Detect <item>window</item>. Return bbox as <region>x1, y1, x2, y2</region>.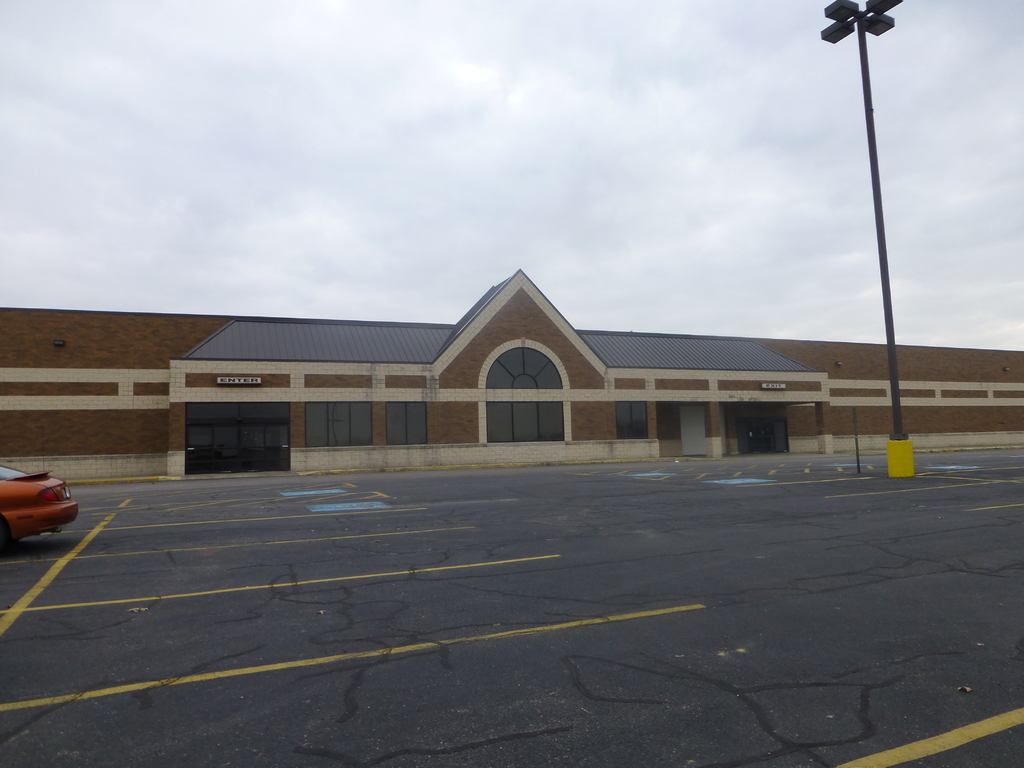
<region>386, 402, 426, 444</region>.
